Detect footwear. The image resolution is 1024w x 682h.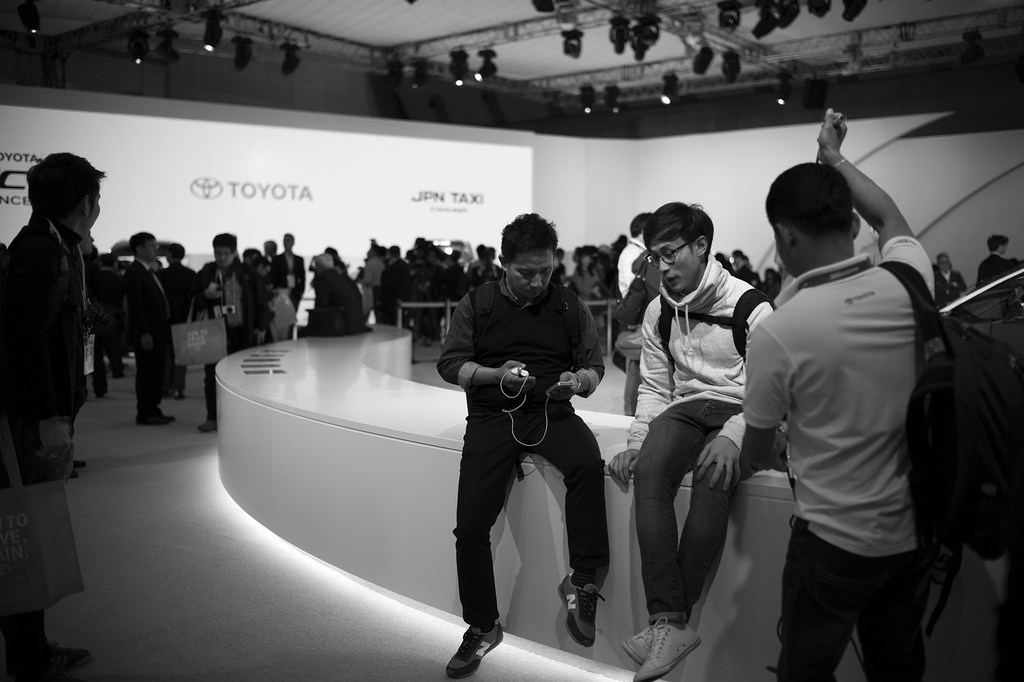
bbox=[200, 419, 218, 434].
